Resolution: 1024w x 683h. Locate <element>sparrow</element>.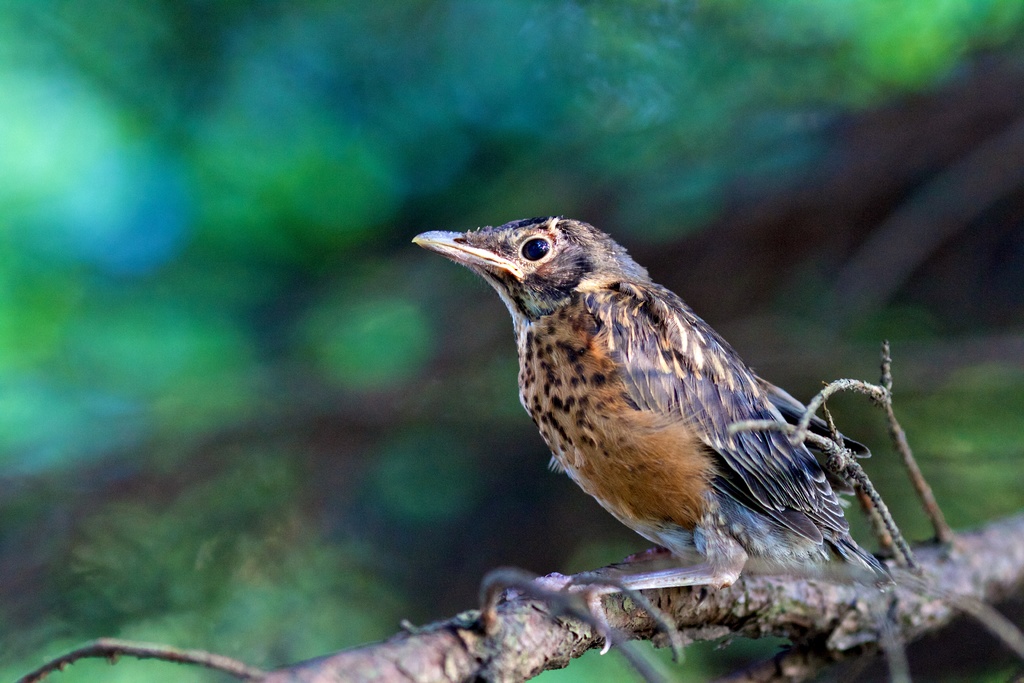
409, 215, 876, 656.
